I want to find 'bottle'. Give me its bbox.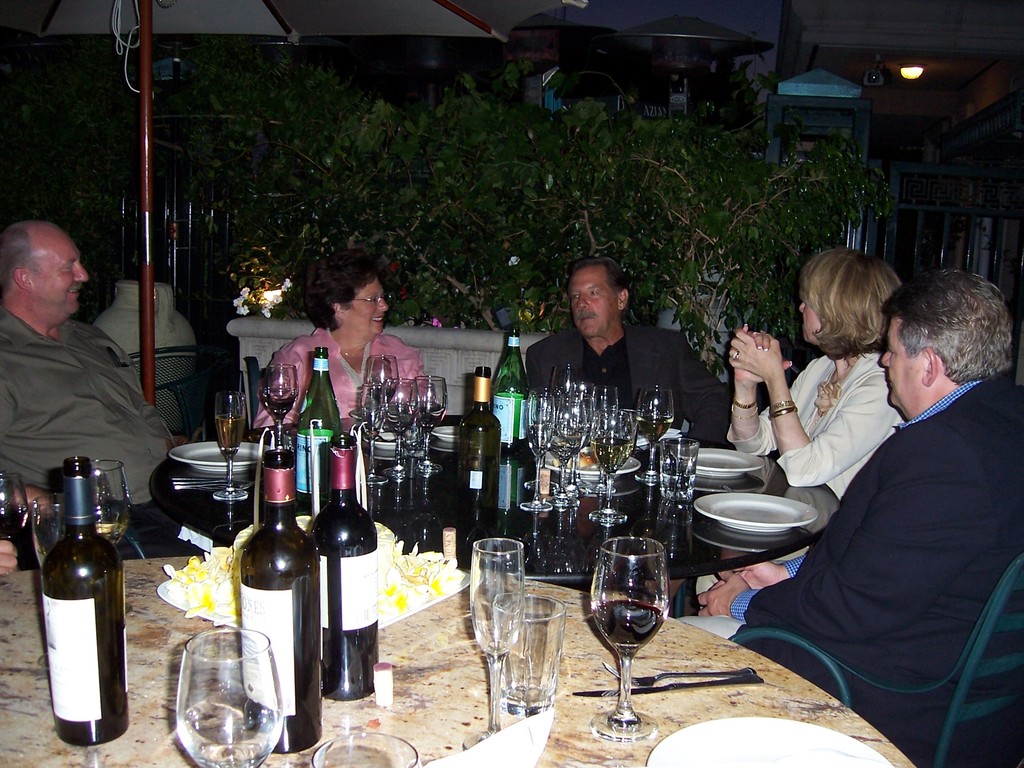
[292, 344, 339, 504].
